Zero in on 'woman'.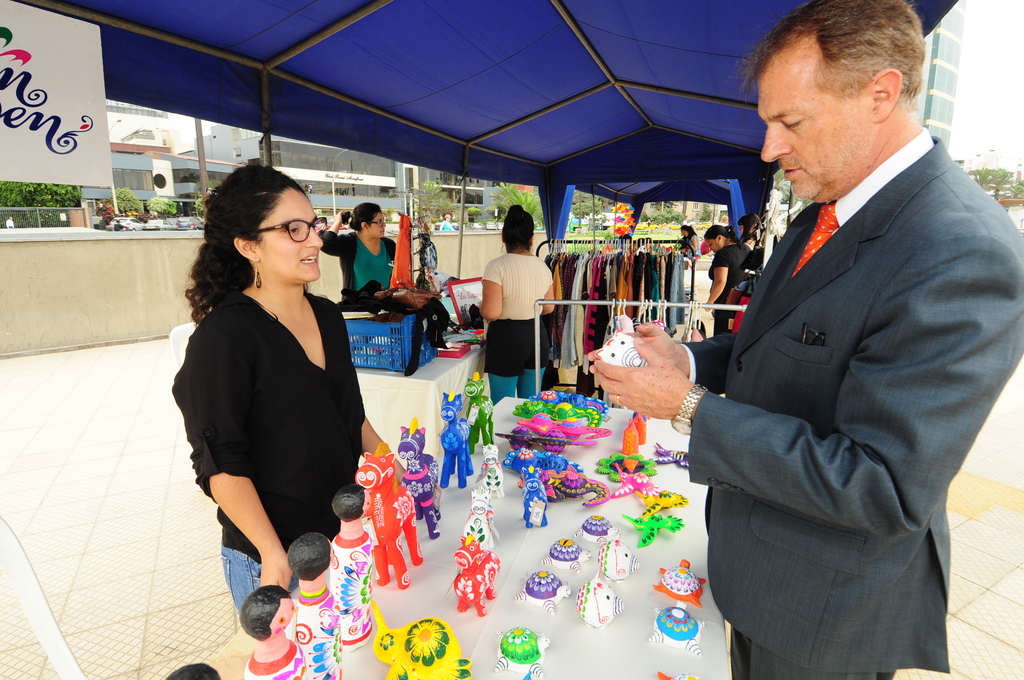
Zeroed in: {"x1": 739, "y1": 215, "x2": 760, "y2": 254}.
